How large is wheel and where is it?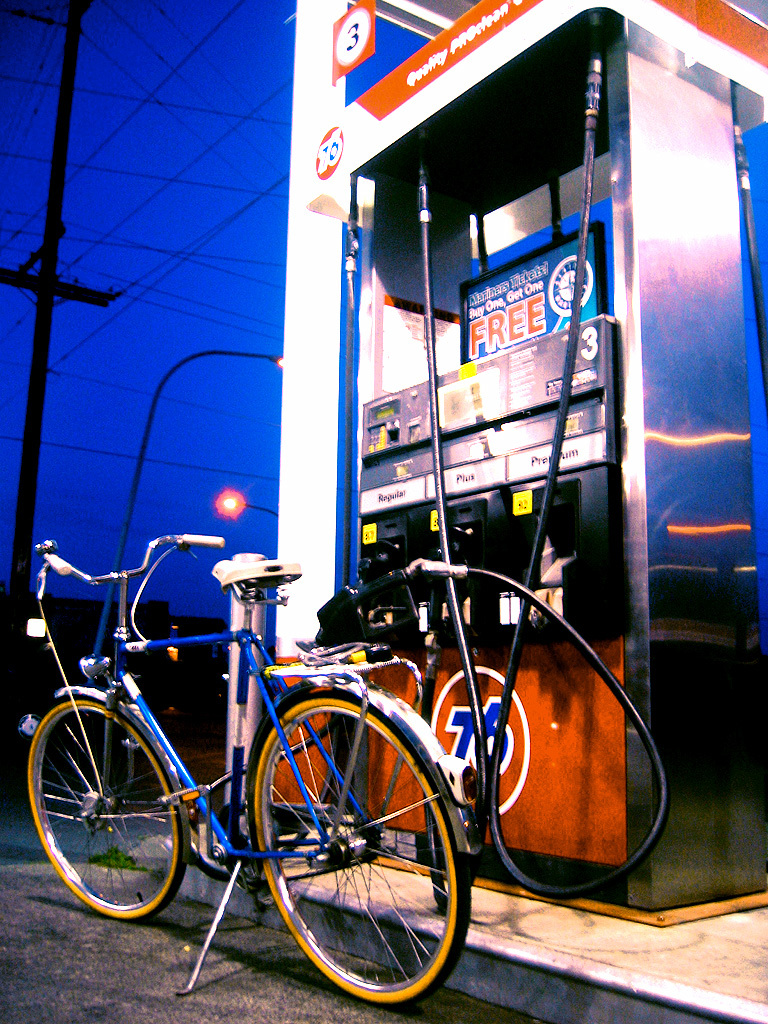
Bounding box: crop(237, 692, 450, 987).
